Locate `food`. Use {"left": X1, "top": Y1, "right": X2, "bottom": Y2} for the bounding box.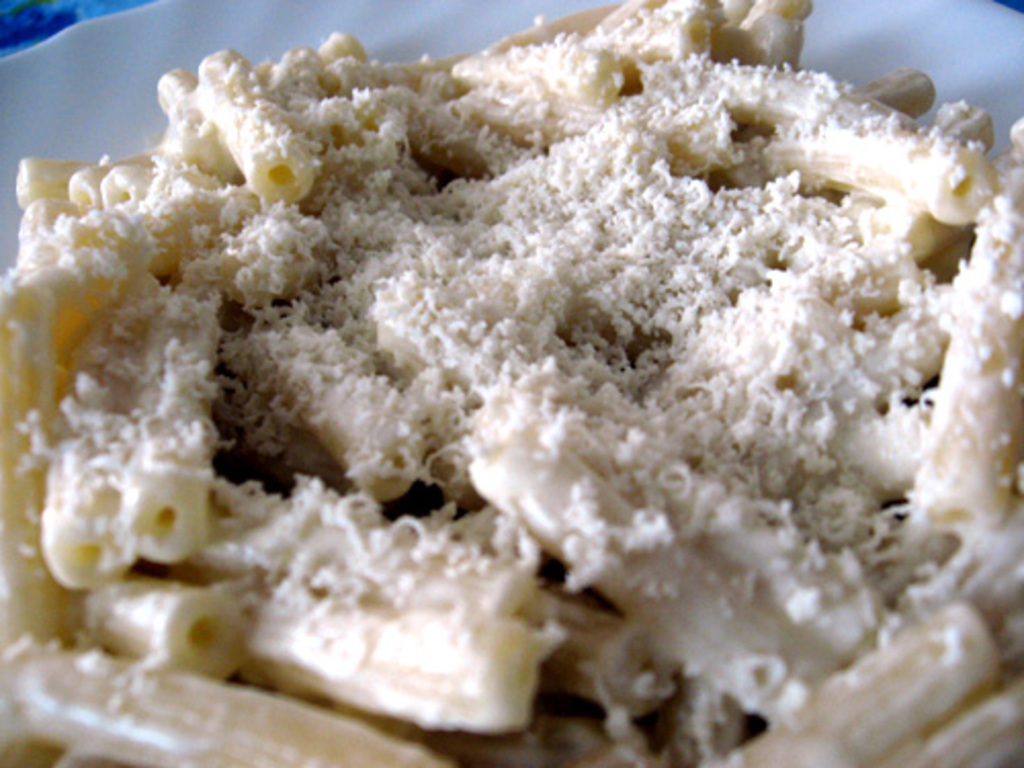
{"left": 51, "top": 10, "right": 963, "bottom": 745}.
